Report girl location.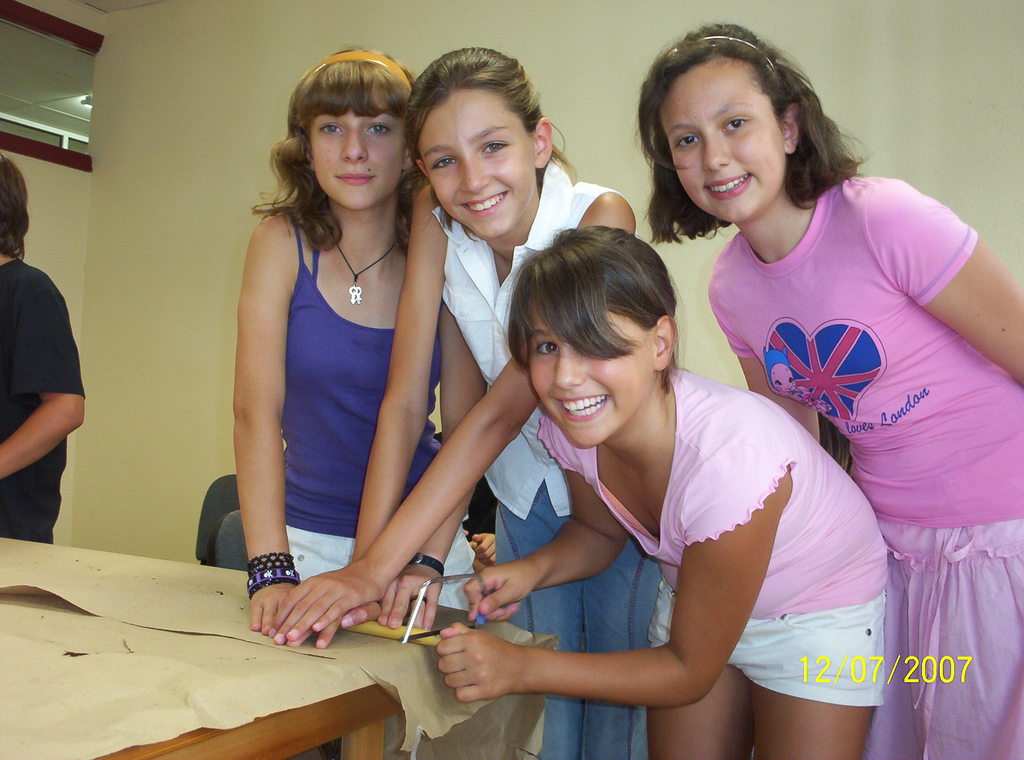
Report: bbox=(632, 17, 1023, 759).
